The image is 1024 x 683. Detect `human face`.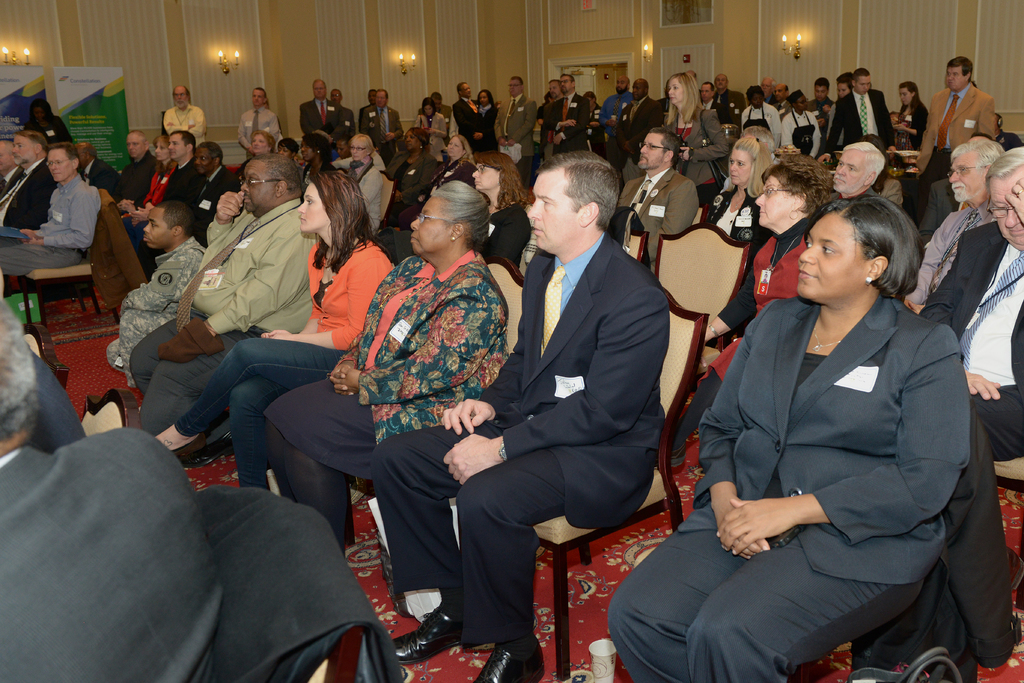
Detection: 616,76,627,91.
